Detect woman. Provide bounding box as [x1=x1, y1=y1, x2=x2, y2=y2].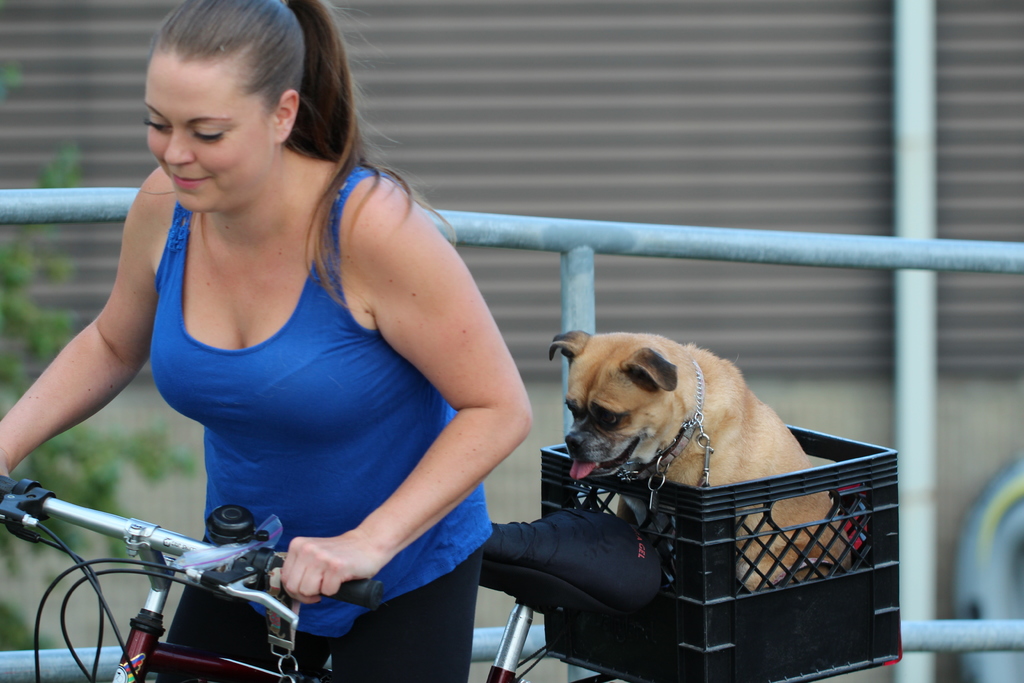
[x1=0, y1=0, x2=535, y2=682].
